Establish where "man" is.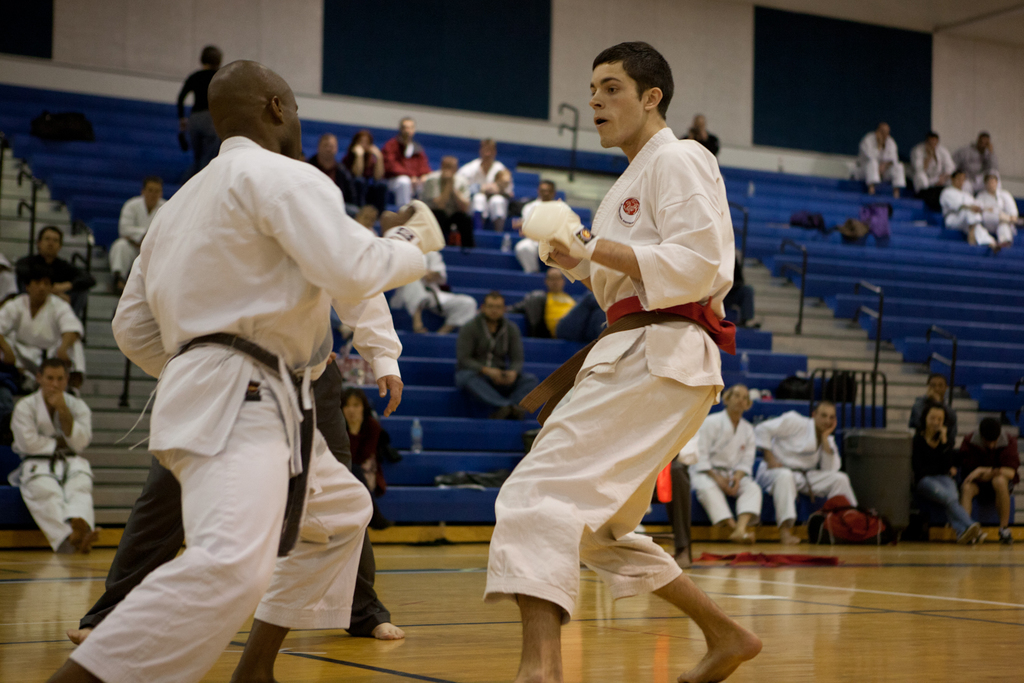
Established at {"left": 932, "top": 170, "right": 988, "bottom": 244}.
